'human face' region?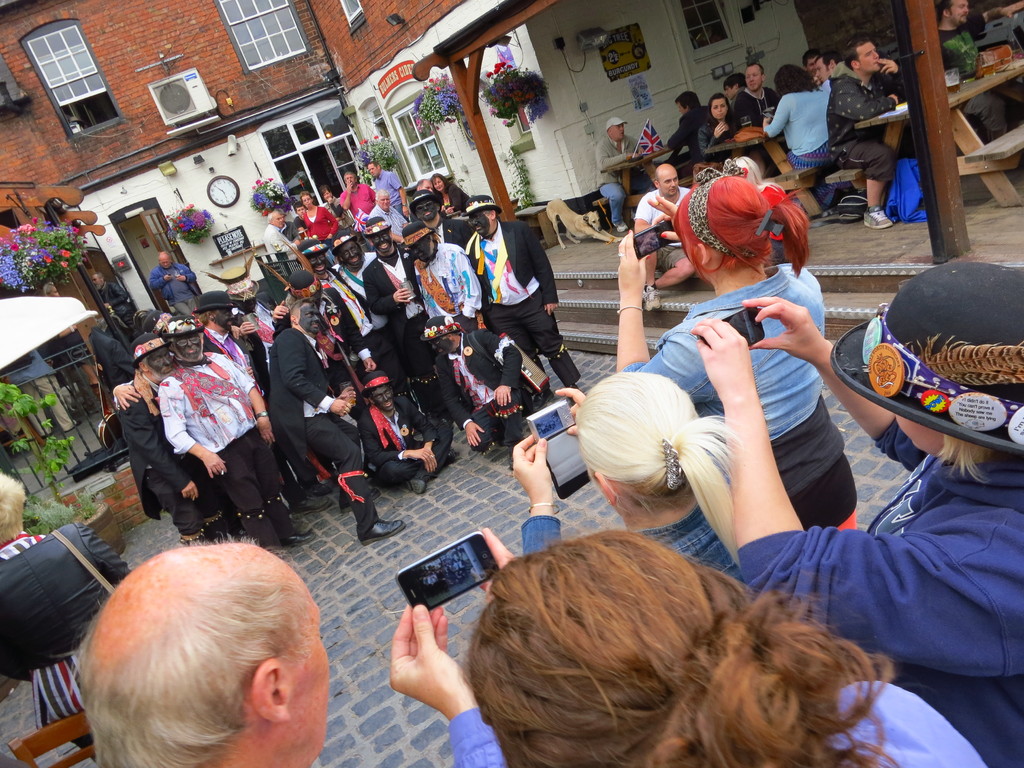
bbox=(144, 351, 175, 375)
